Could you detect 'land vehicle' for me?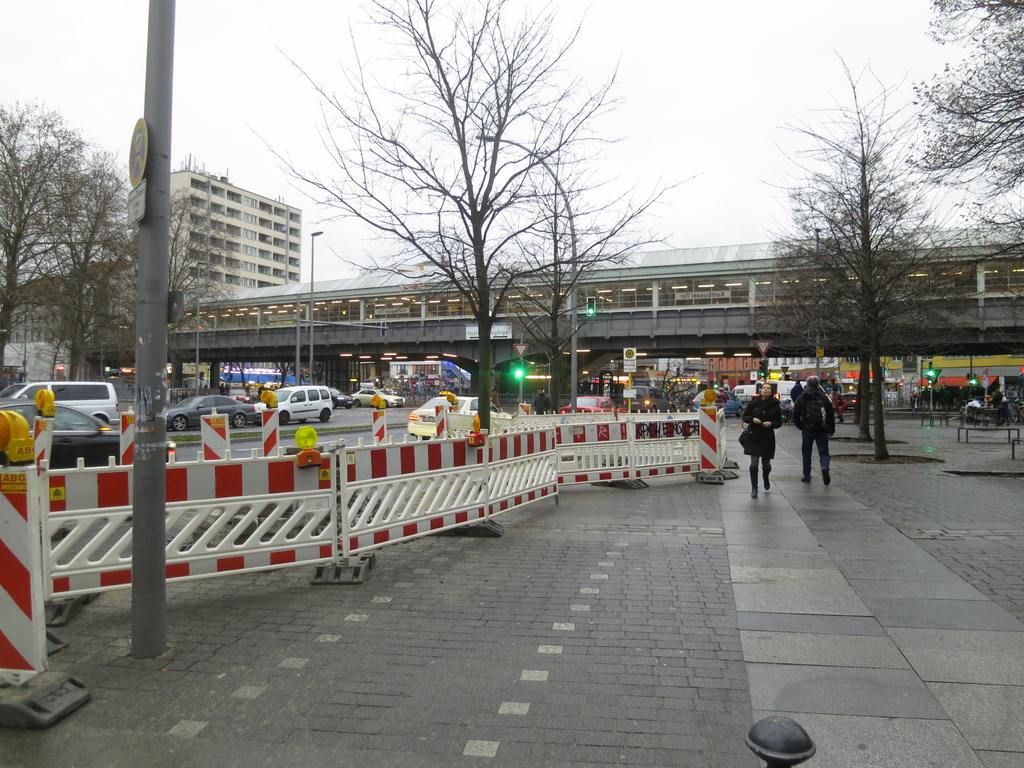
Detection result: locate(0, 384, 119, 424).
